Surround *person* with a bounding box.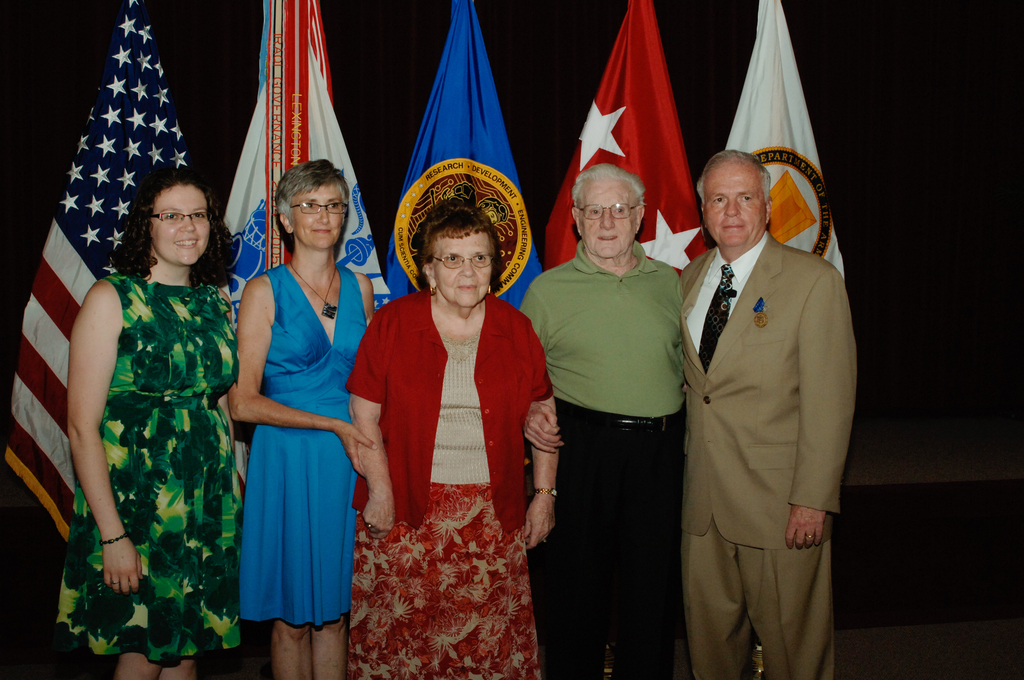
x1=54, y1=168, x2=245, y2=679.
